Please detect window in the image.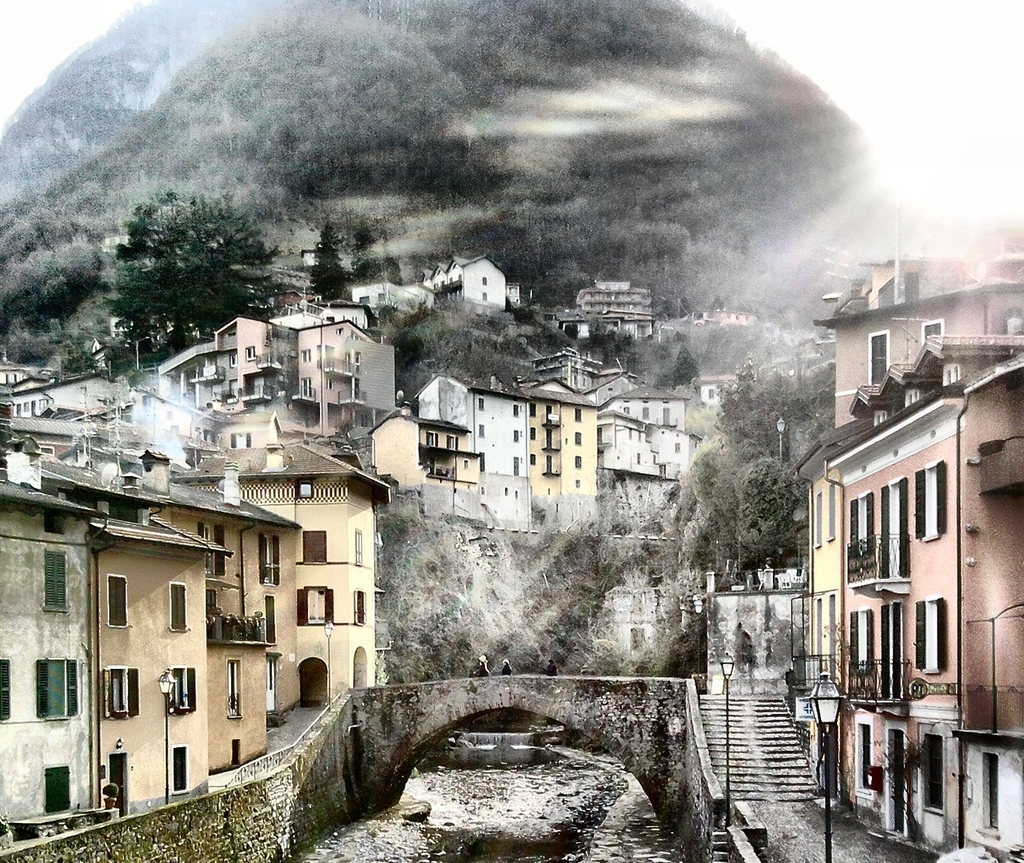
{"x1": 231, "y1": 353, "x2": 237, "y2": 362}.
